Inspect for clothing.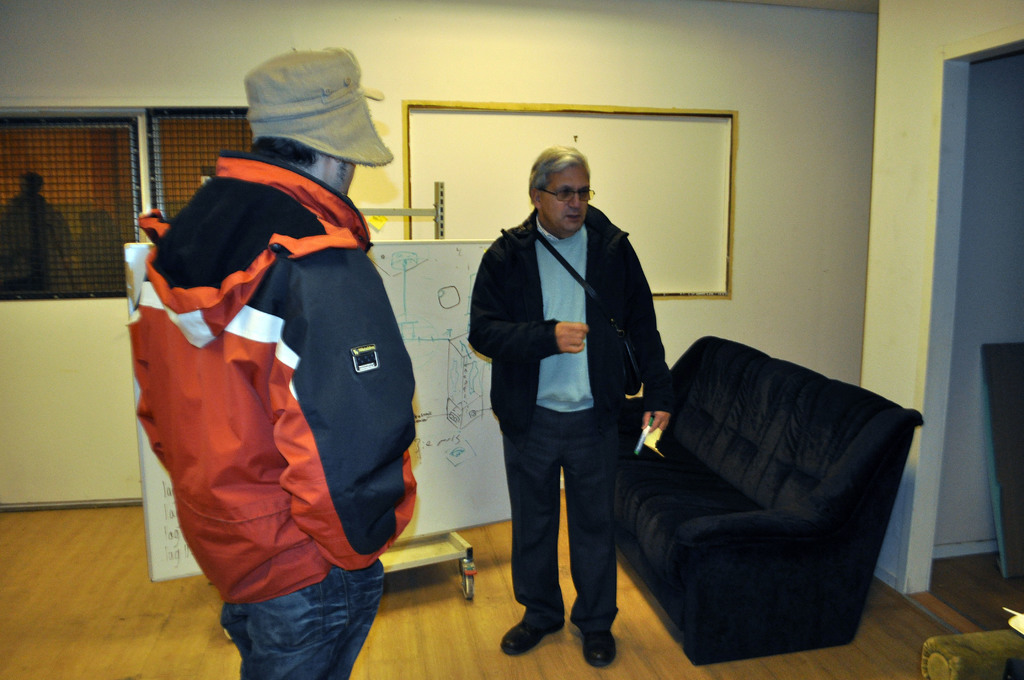
Inspection: 124:145:413:624.
